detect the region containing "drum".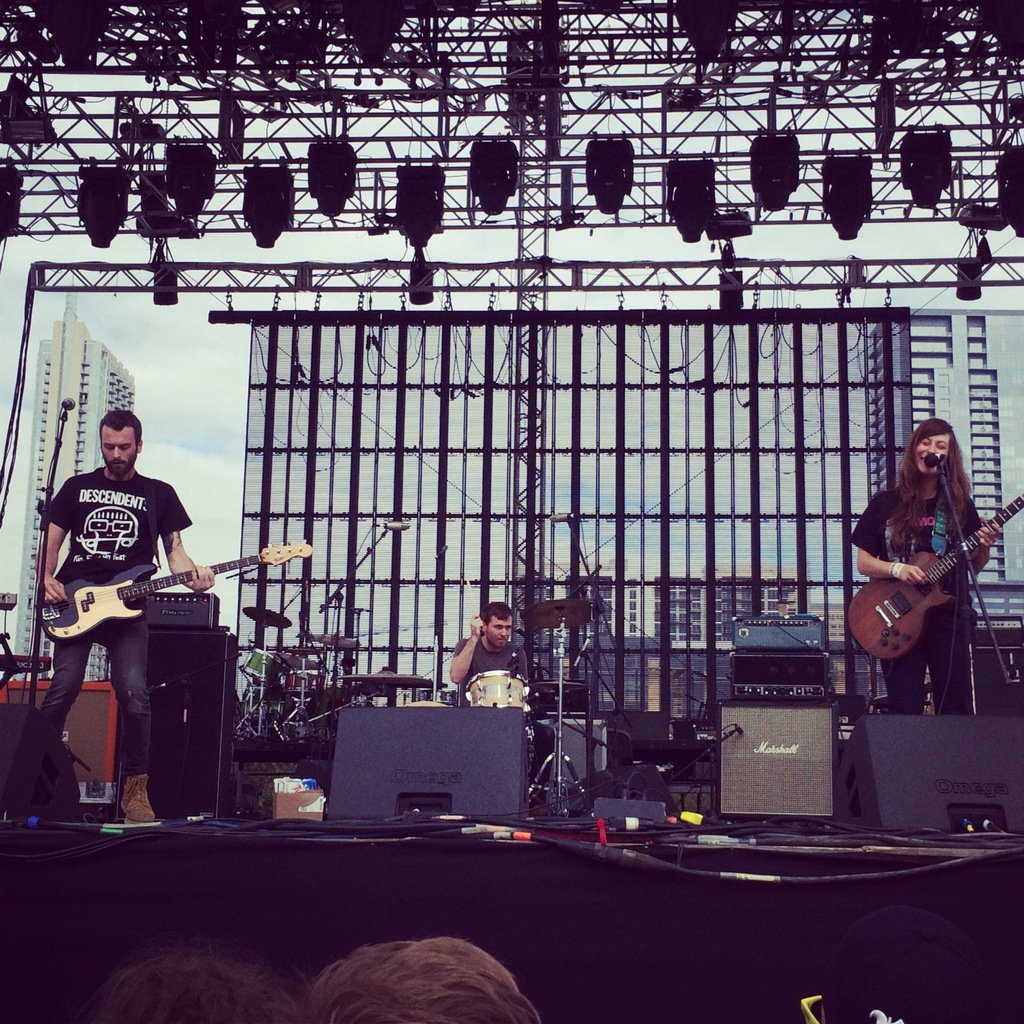
BBox(241, 692, 299, 743).
